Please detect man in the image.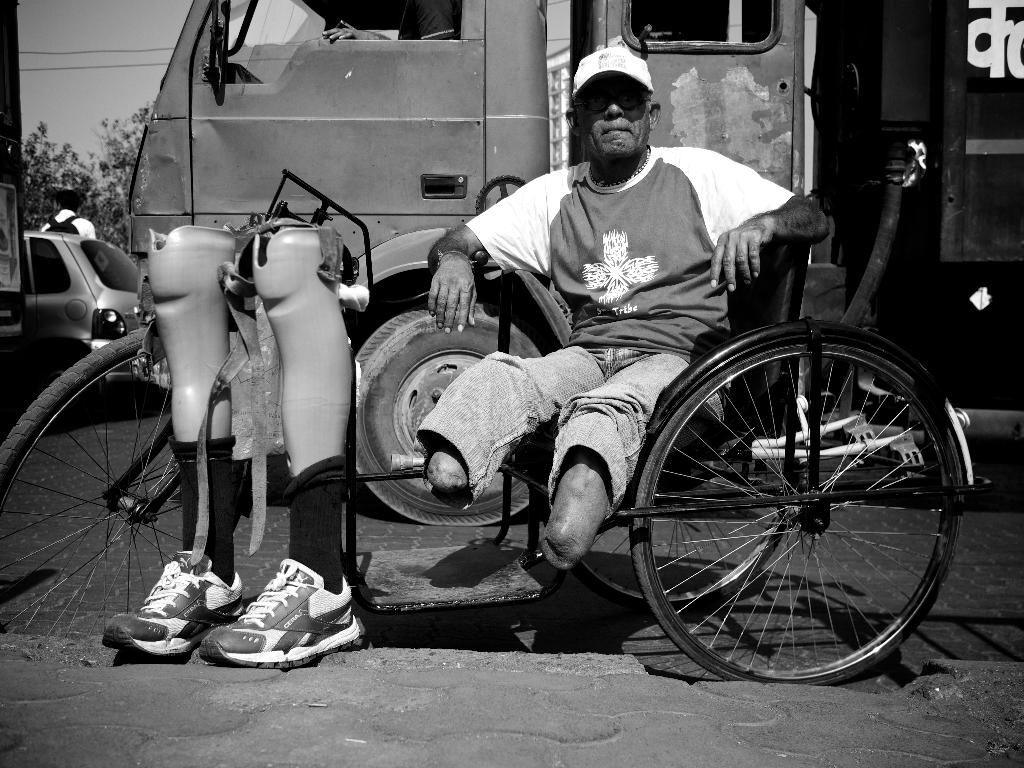
x1=323, y1=0, x2=463, y2=45.
